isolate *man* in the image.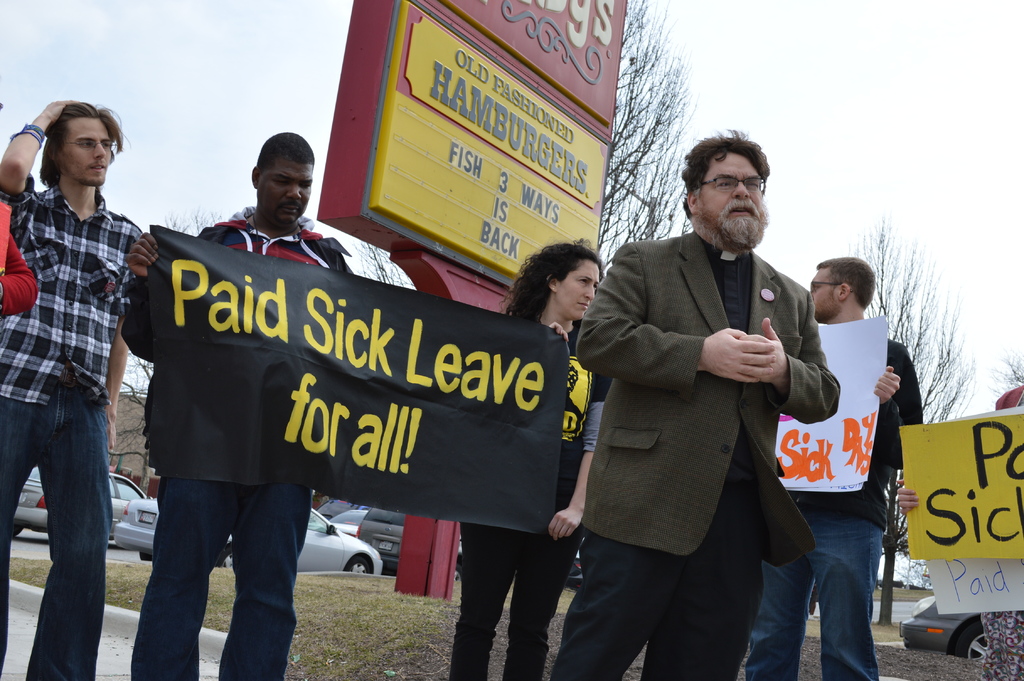
Isolated region: Rect(0, 100, 158, 680).
